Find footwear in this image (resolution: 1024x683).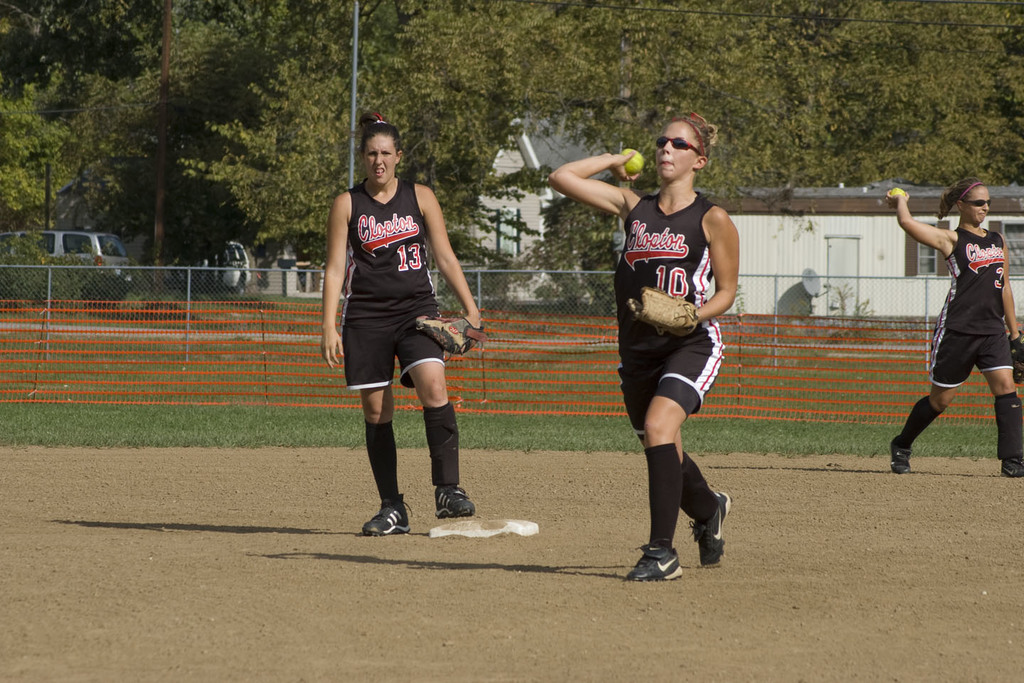
BBox(687, 488, 736, 567).
